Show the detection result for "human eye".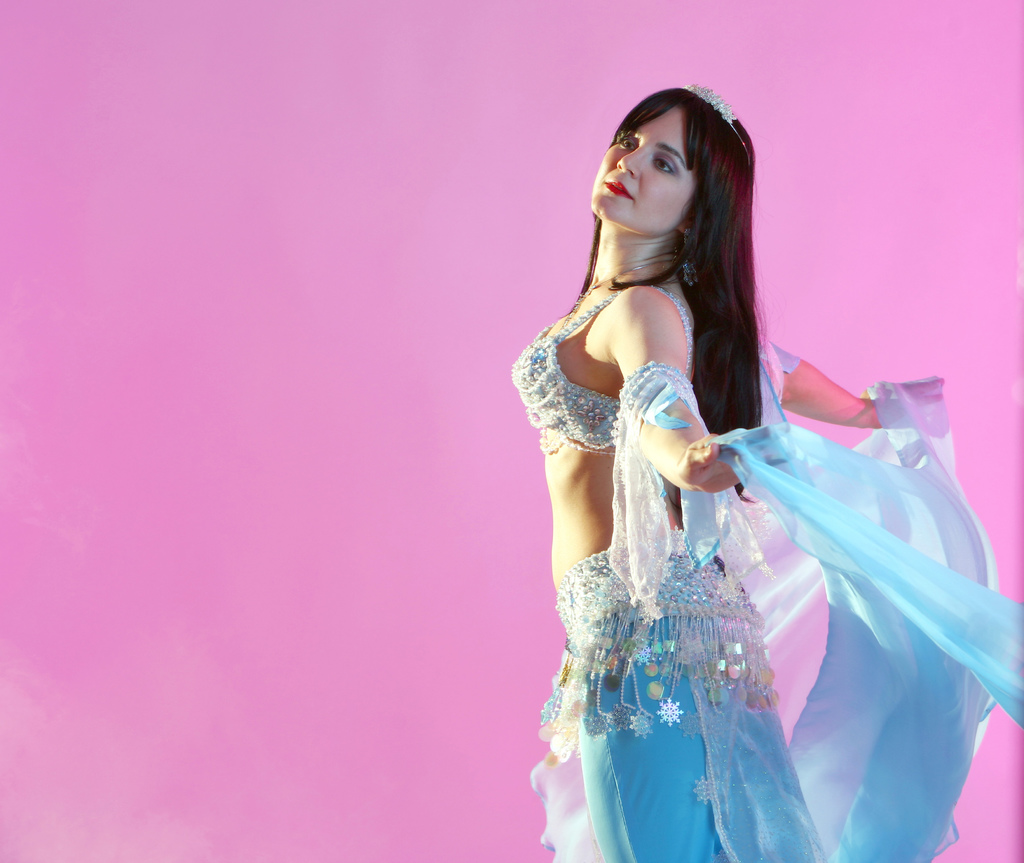
bbox(620, 136, 637, 152).
